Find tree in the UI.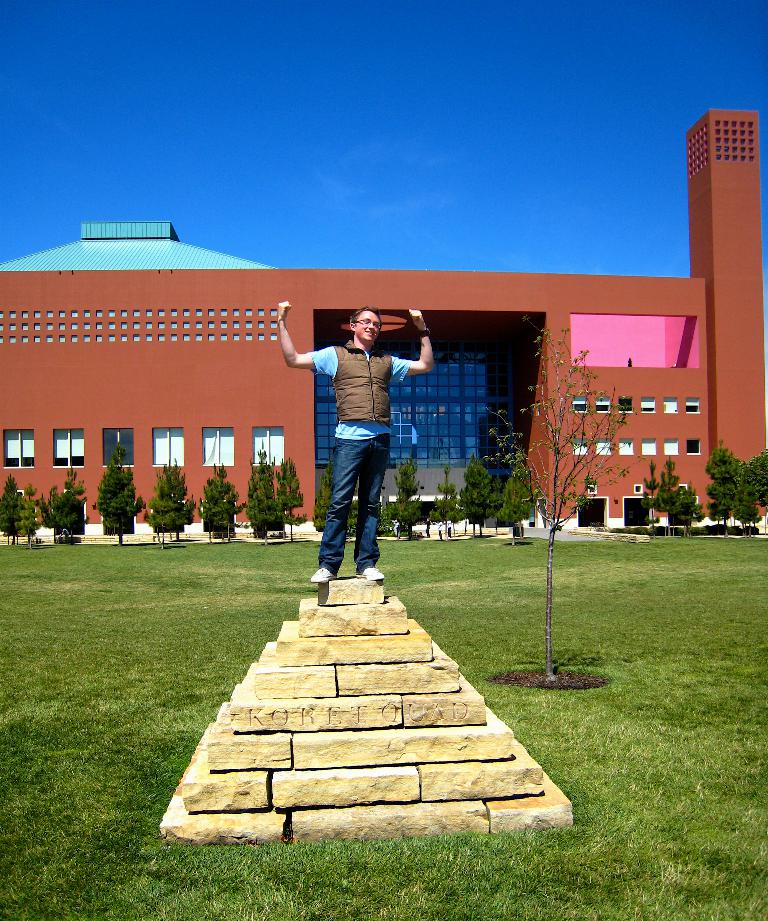
UI element at <bbox>640, 449, 723, 542</bbox>.
